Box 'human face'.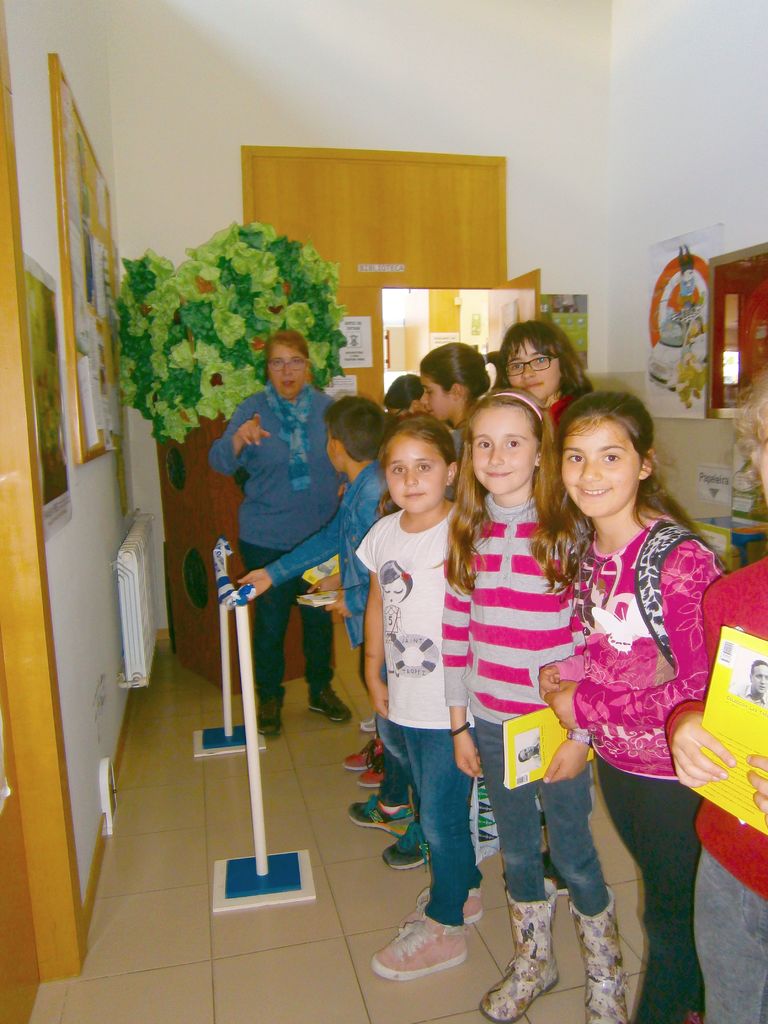
x1=559 y1=413 x2=644 y2=522.
